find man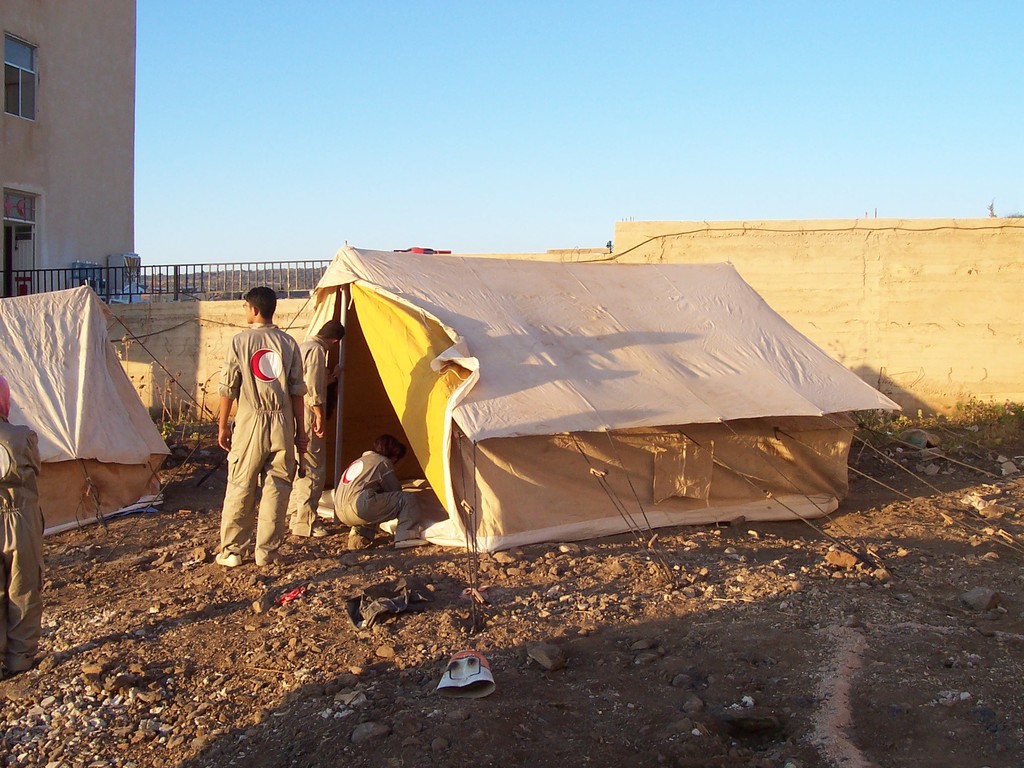
<bbox>329, 427, 431, 556</bbox>
